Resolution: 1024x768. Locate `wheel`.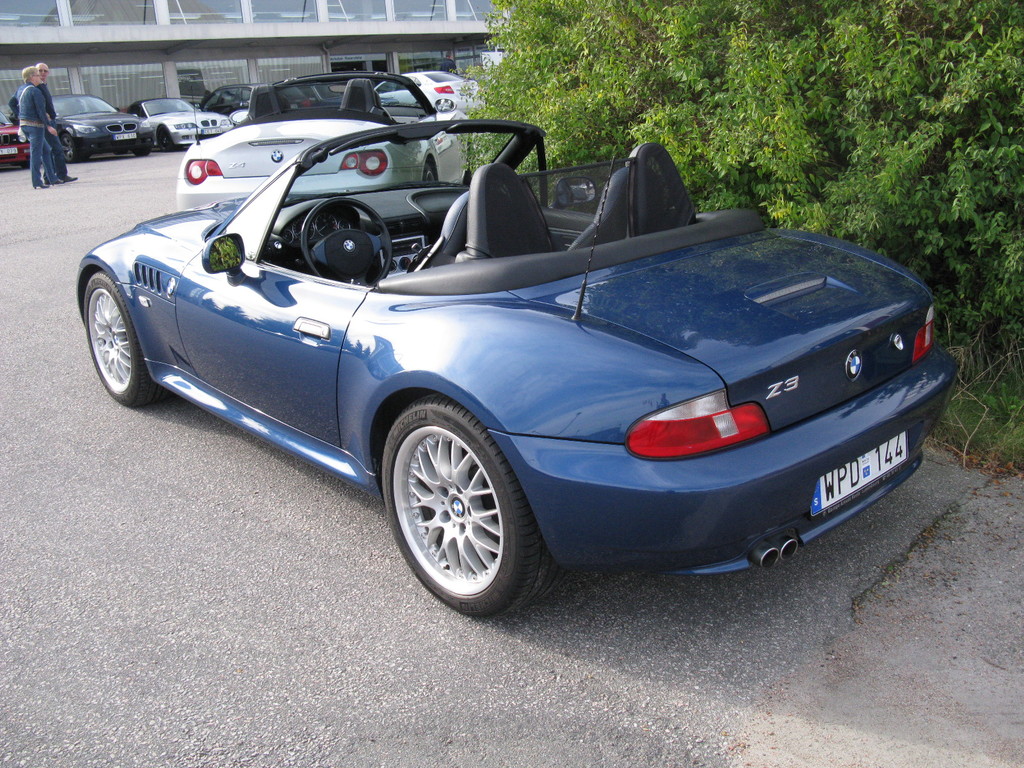
(x1=379, y1=401, x2=535, y2=612).
